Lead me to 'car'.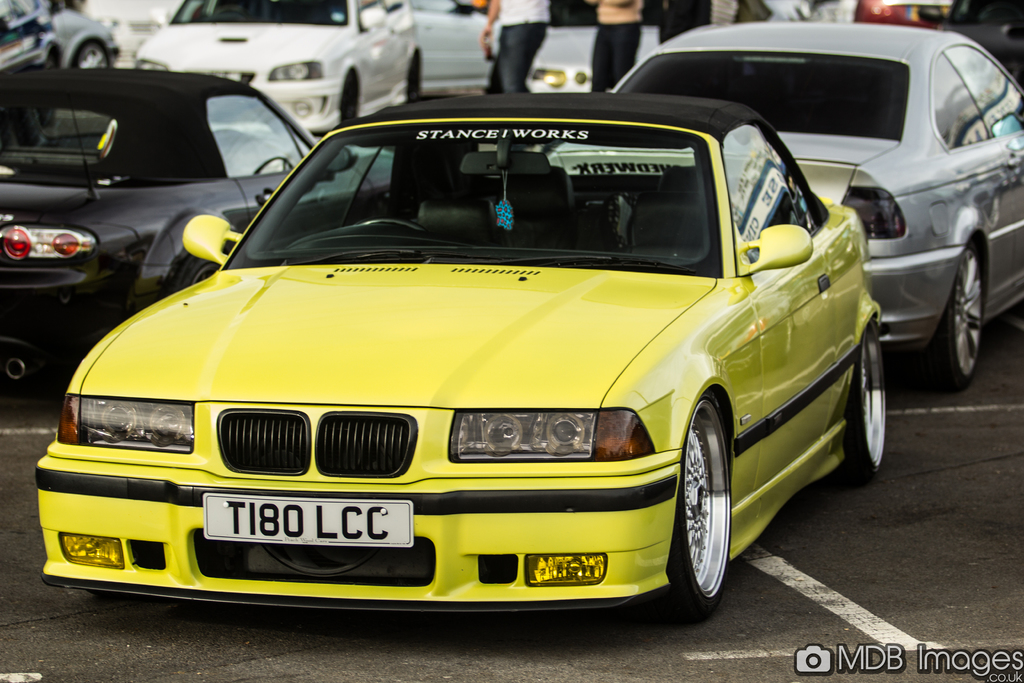
Lead to bbox(538, 19, 1023, 380).
